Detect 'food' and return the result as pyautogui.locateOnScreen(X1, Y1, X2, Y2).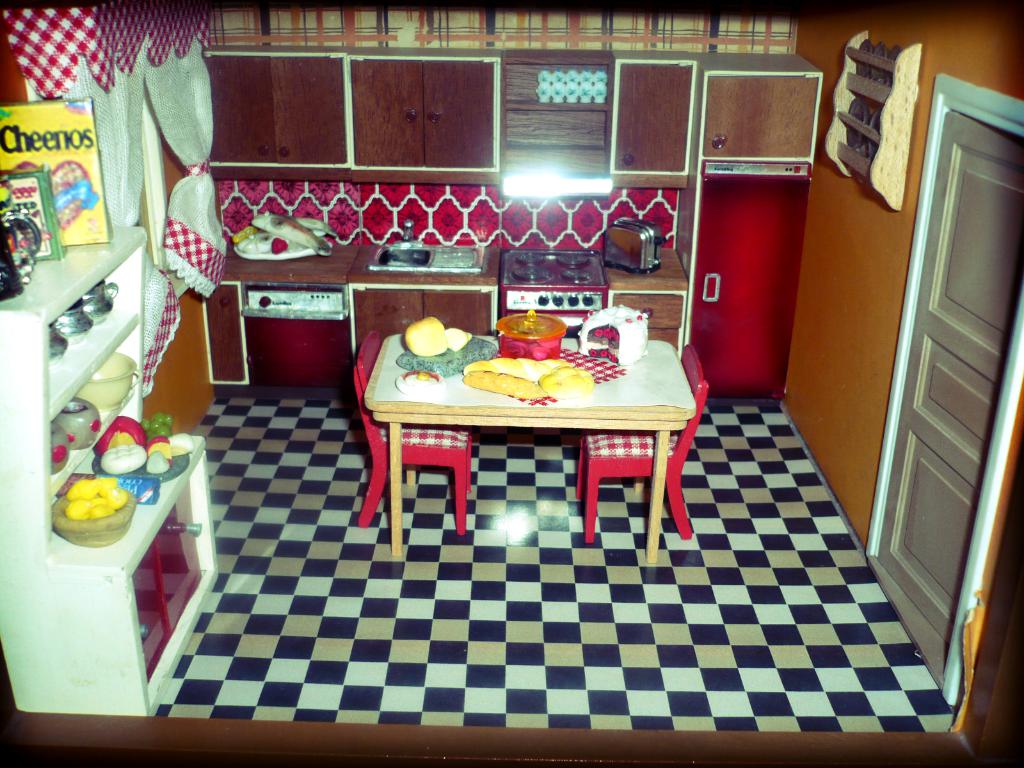
pyautogui.locateOnScreen(65, 479, 127, 520).
